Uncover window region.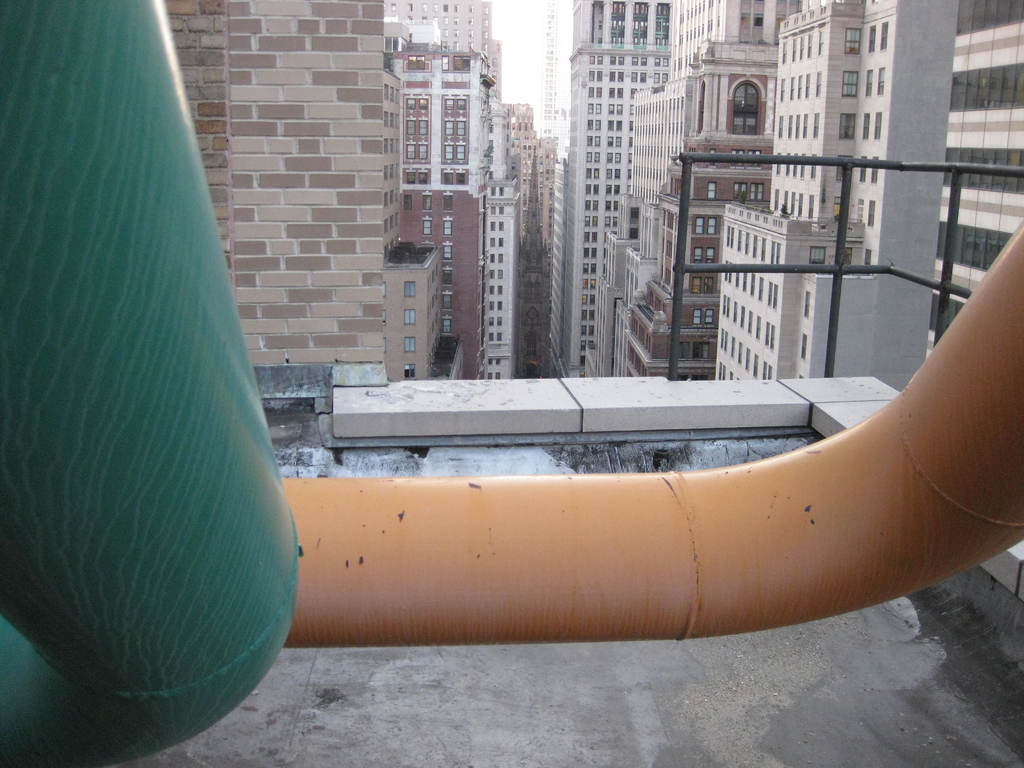
Uncovered: [x1=442, y1=296, x2=451, y2=311].
